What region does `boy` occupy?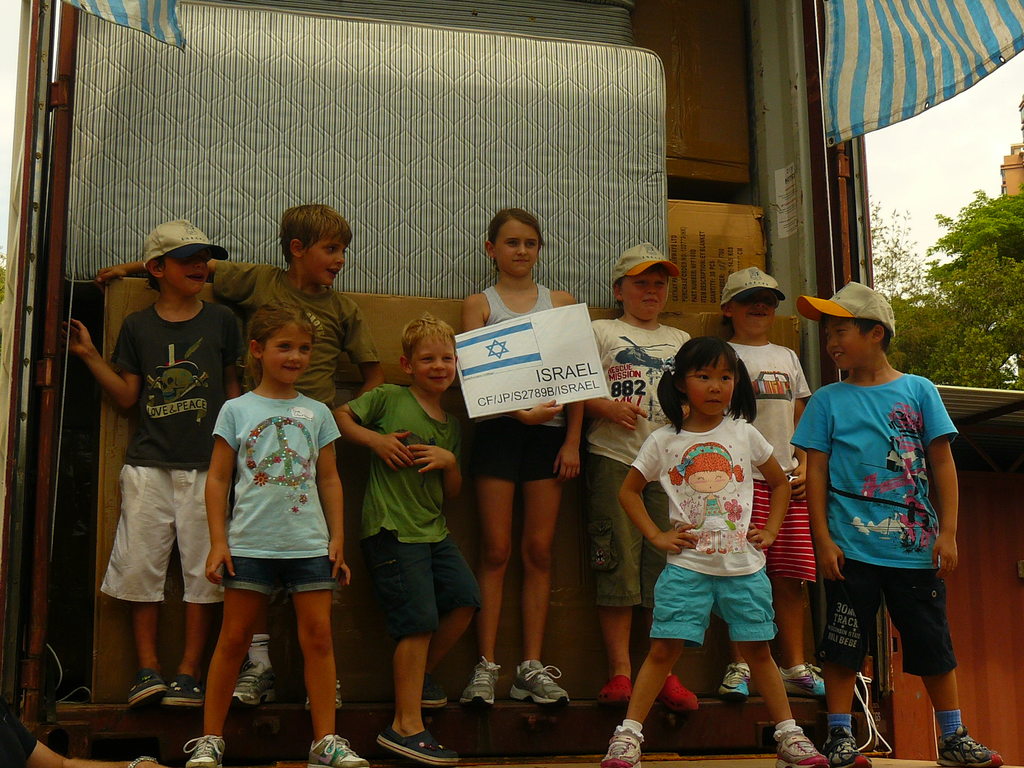
box=[317, 309, 463, 767].
